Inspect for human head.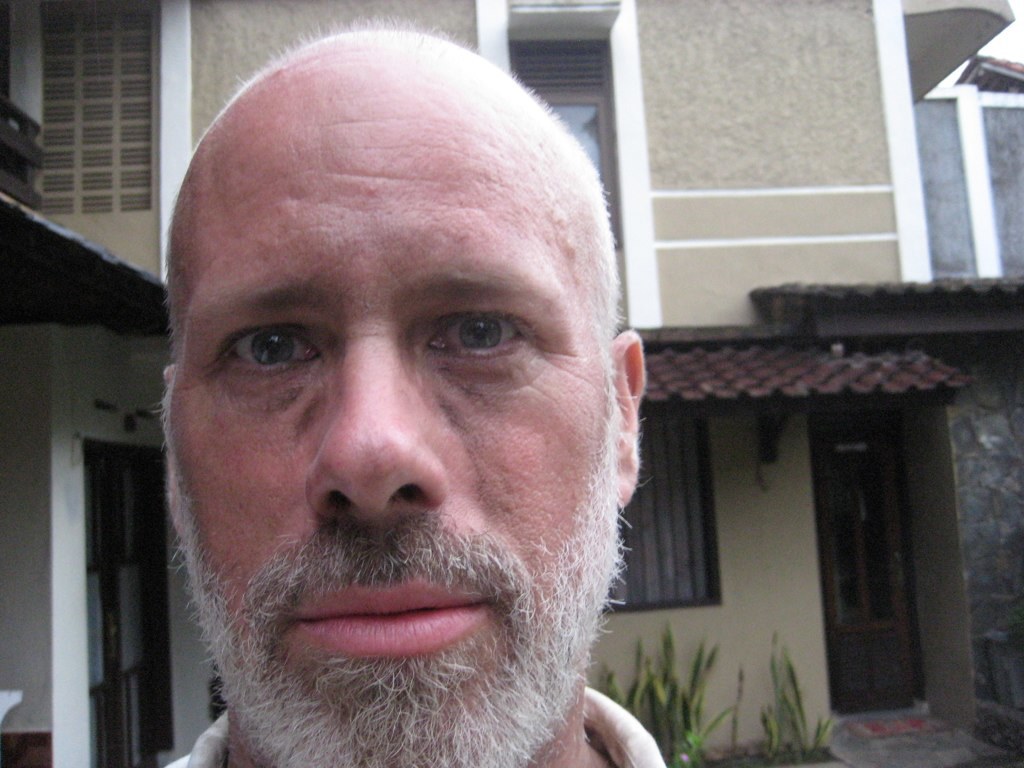
Inspection: (left=136, top=24, right=672, bottom=766).
